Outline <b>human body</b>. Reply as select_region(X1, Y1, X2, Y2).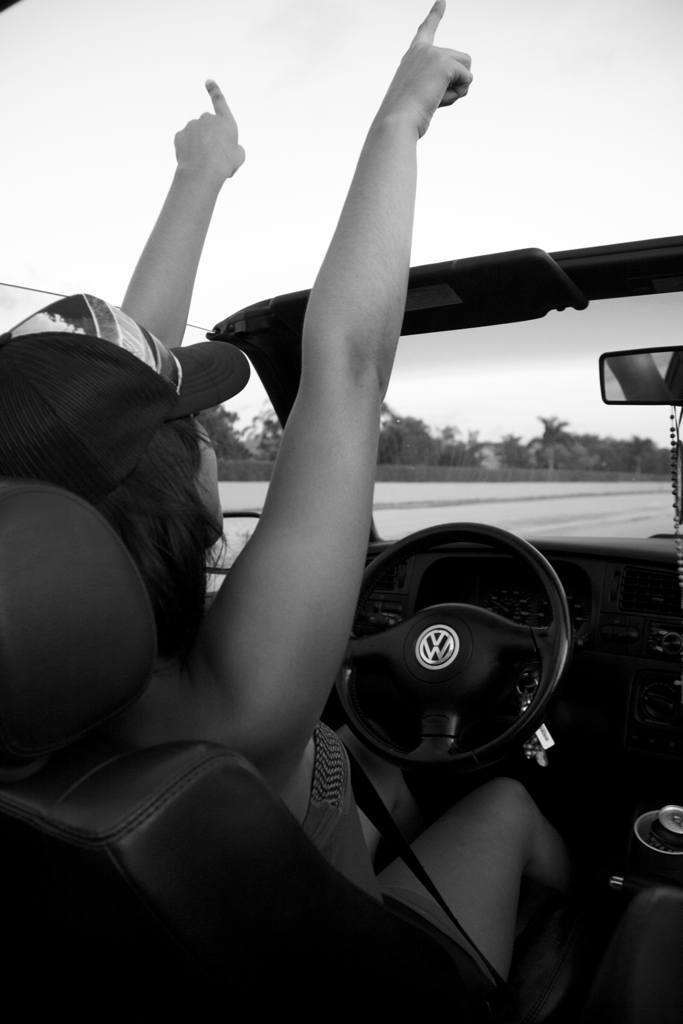
select_region(0, 0, 593, 988).
